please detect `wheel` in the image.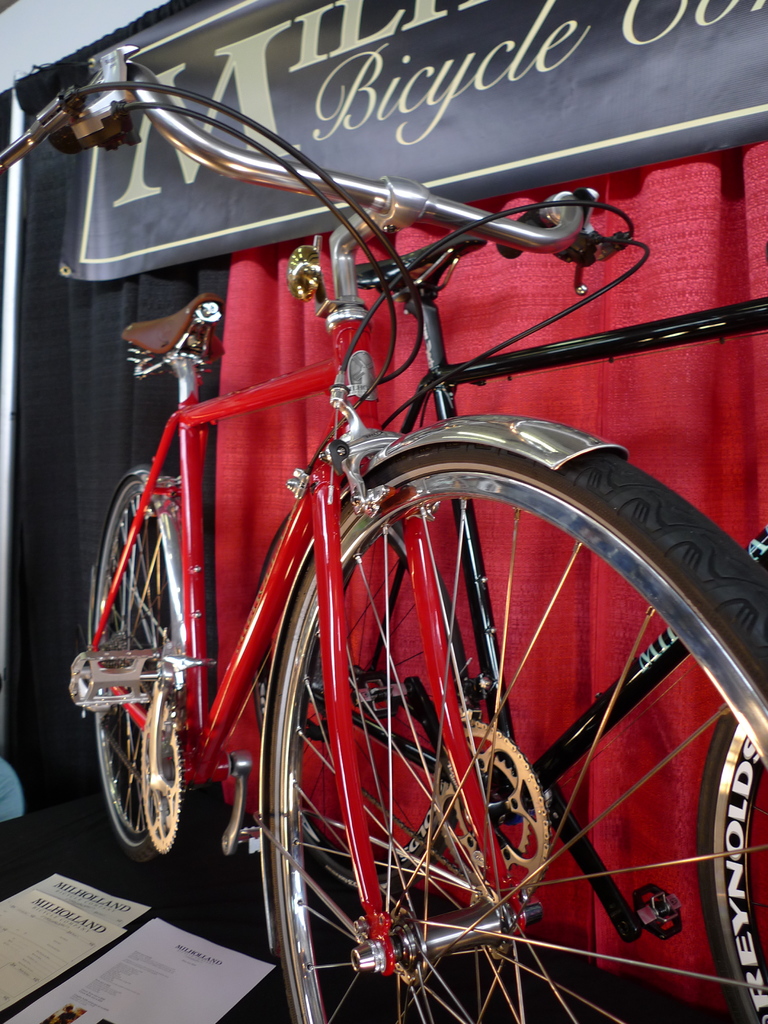
box(86, 481, 179, 865).
